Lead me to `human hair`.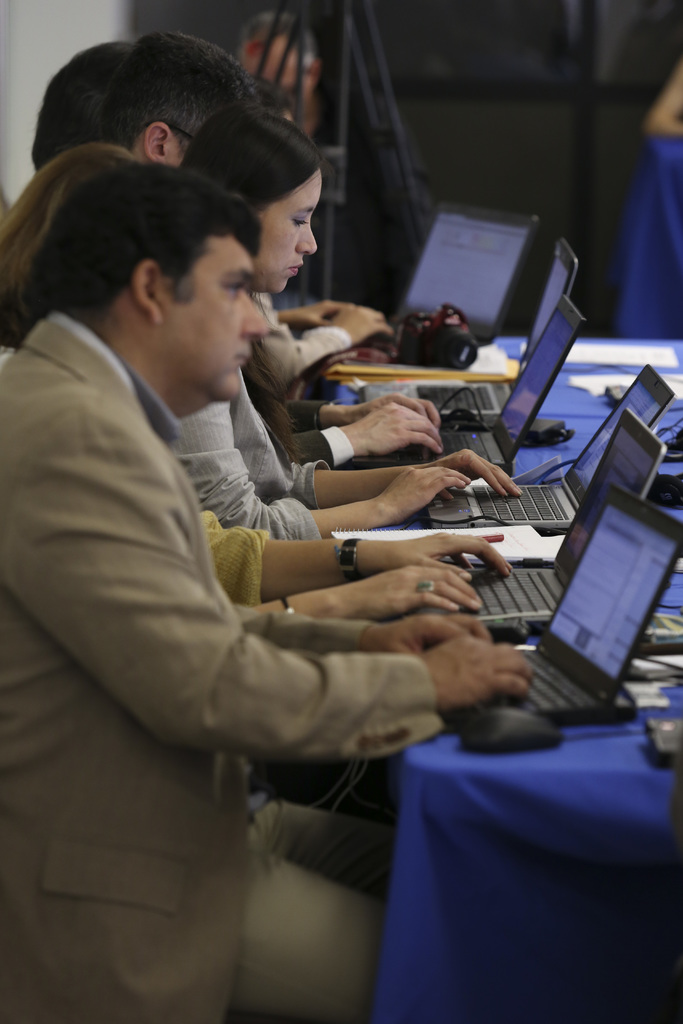
Lead to box=[24, 140, 274, 348].
